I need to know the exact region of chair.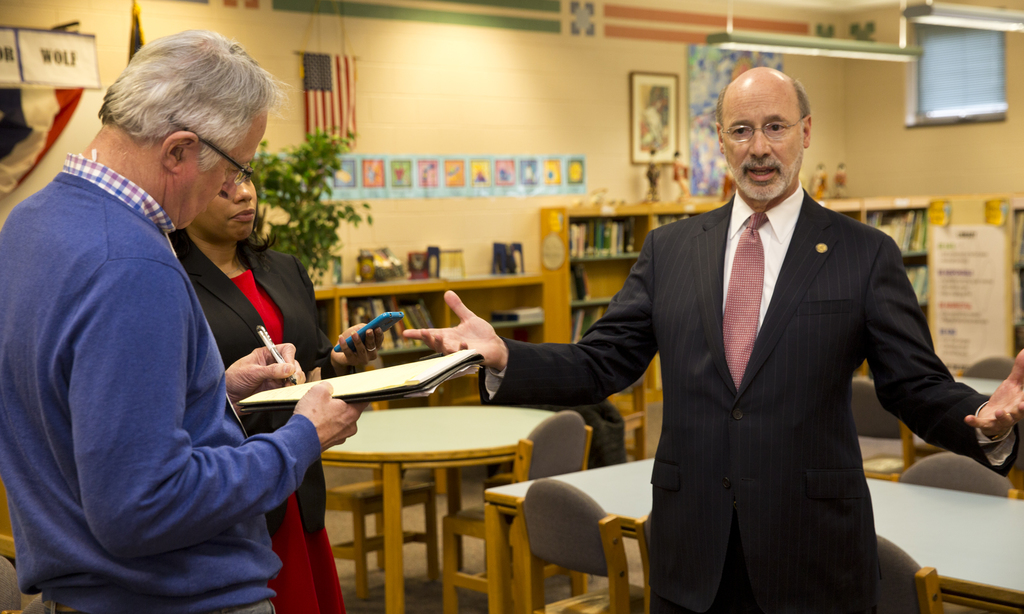
Region: (844,376,924,485).
